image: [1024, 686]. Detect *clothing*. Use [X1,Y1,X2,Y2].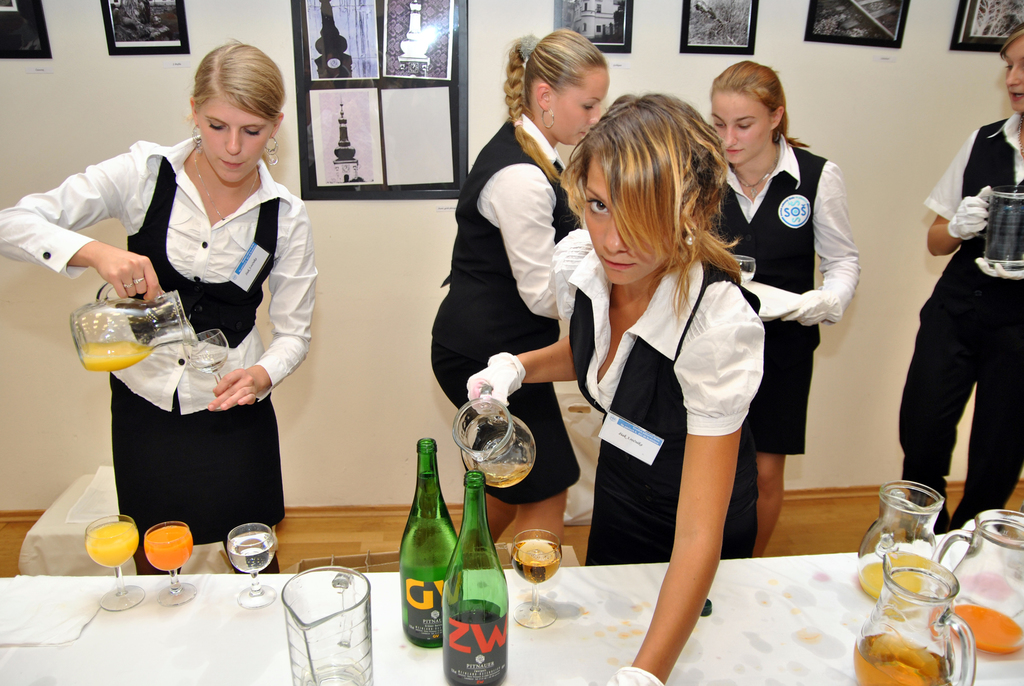
[557,222,768,562].
